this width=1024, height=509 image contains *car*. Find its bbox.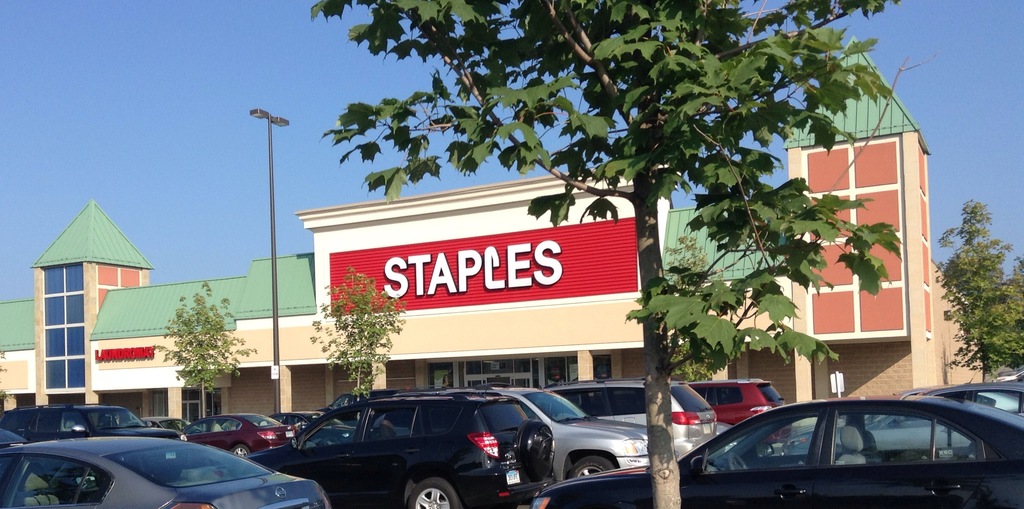
(left=533, top=395, right=1023, bottom=508).
